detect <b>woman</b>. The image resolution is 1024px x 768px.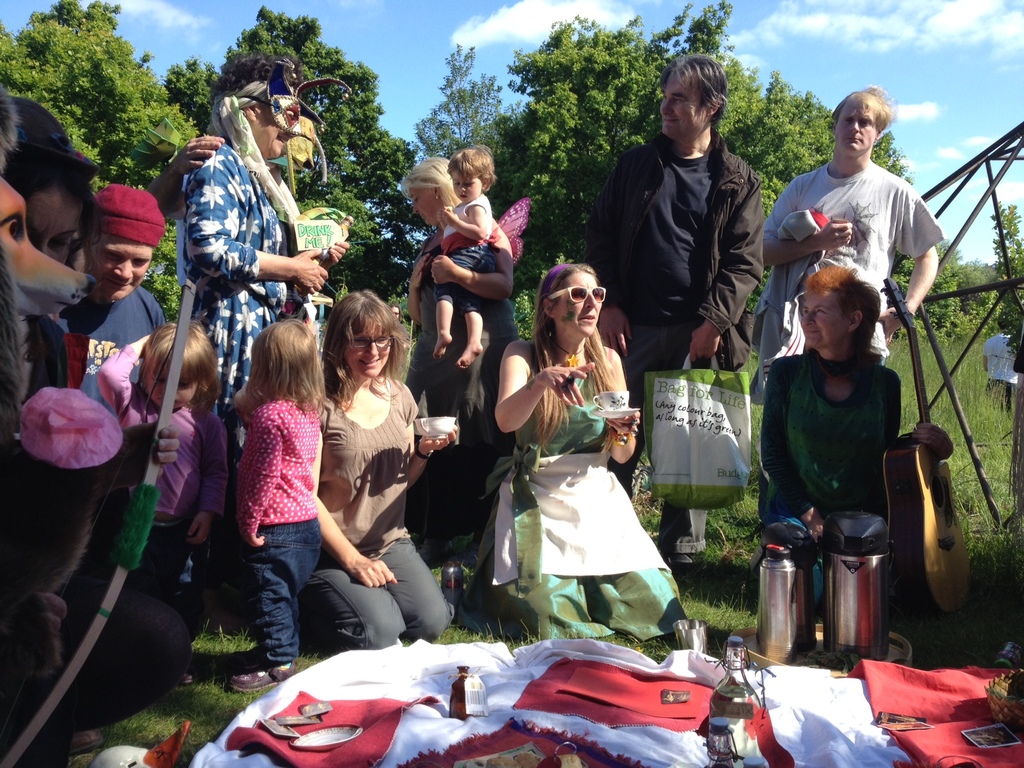
<region>291, 289, 456, 648</region>.
